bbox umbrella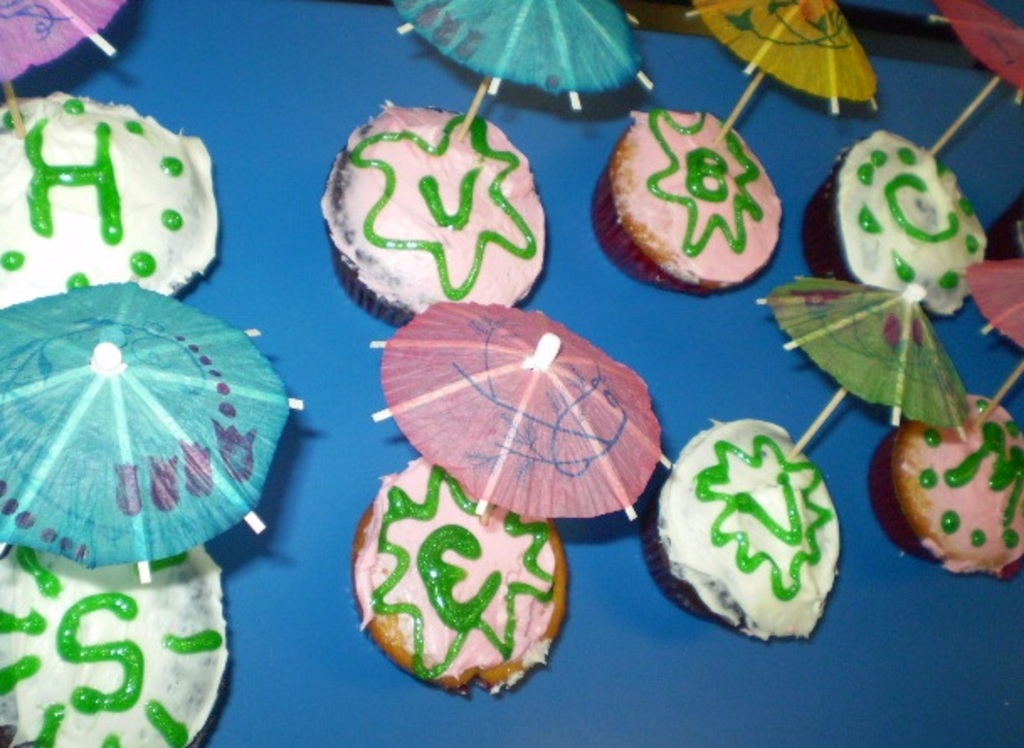
bbox(0, 277, 303, 587)
